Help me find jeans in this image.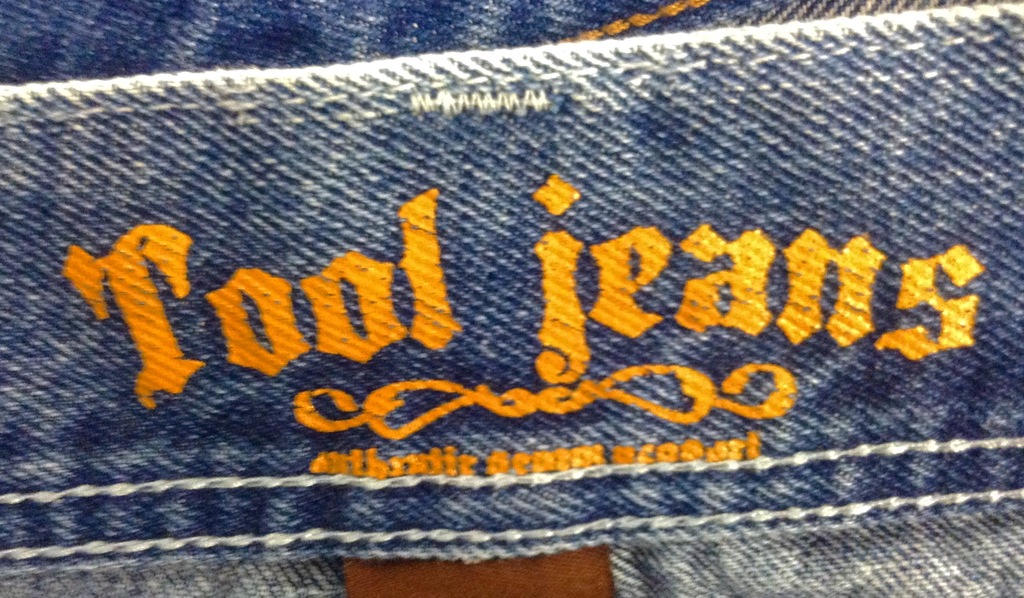
Found it: [36, 10, 988, 552].
